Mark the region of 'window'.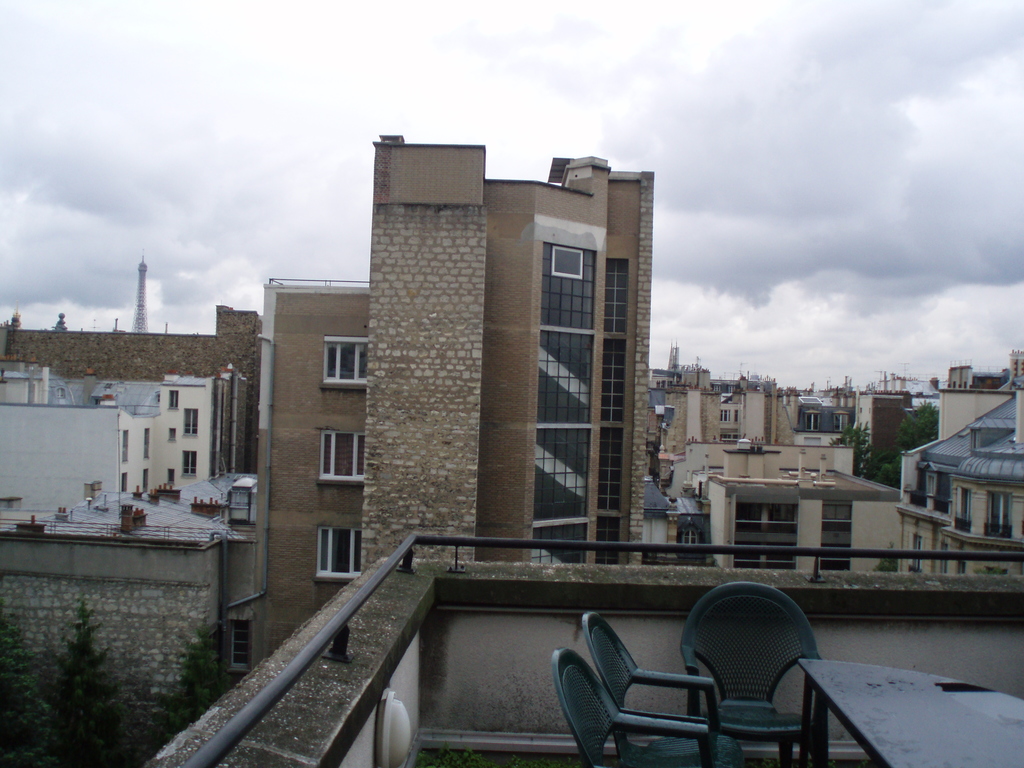
Region: 229, 625, 253, 667.
